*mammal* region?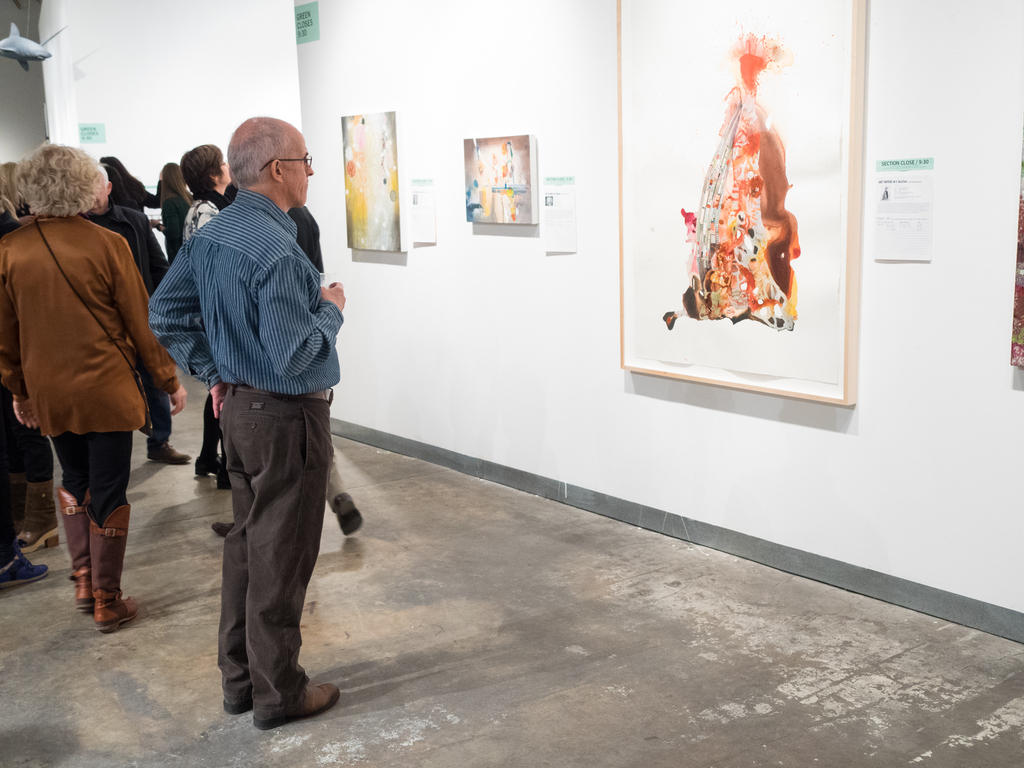
bbox=(180, 143, 234, 490)
